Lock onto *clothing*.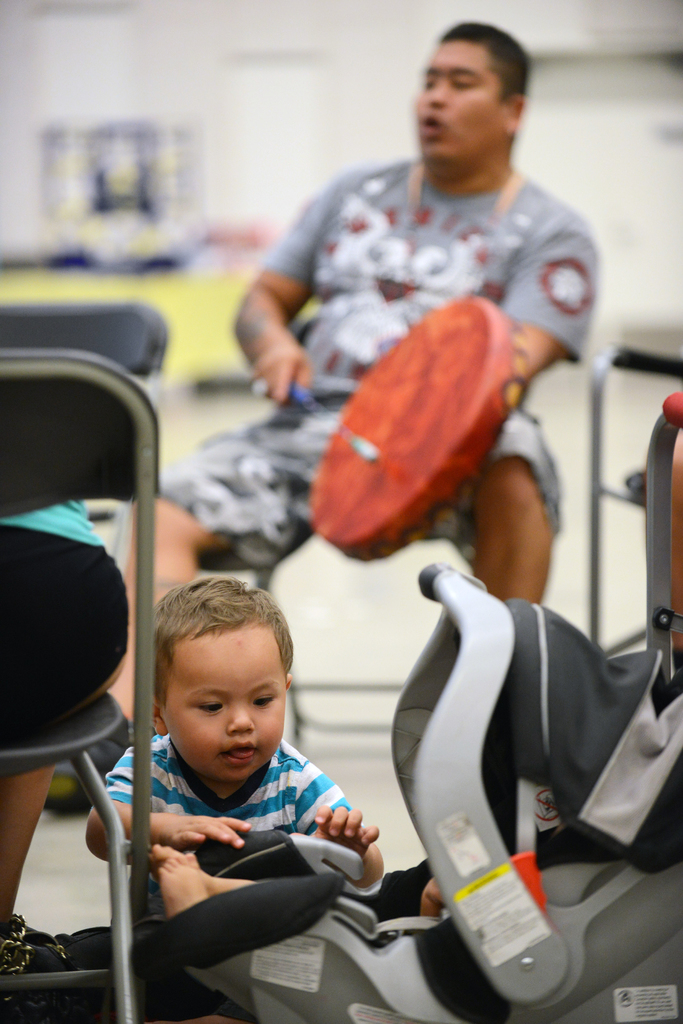
Locked: (255, 120, 590, 586).
